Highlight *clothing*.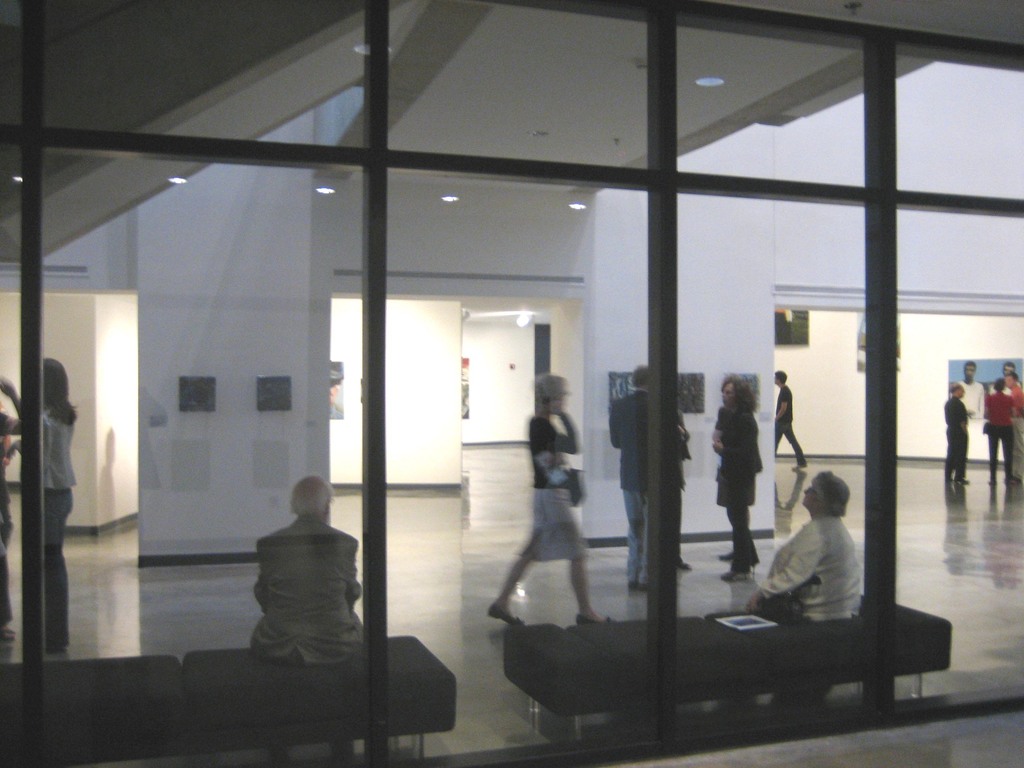
Highlighted region: bbox=(252, 507, 355, 660).
